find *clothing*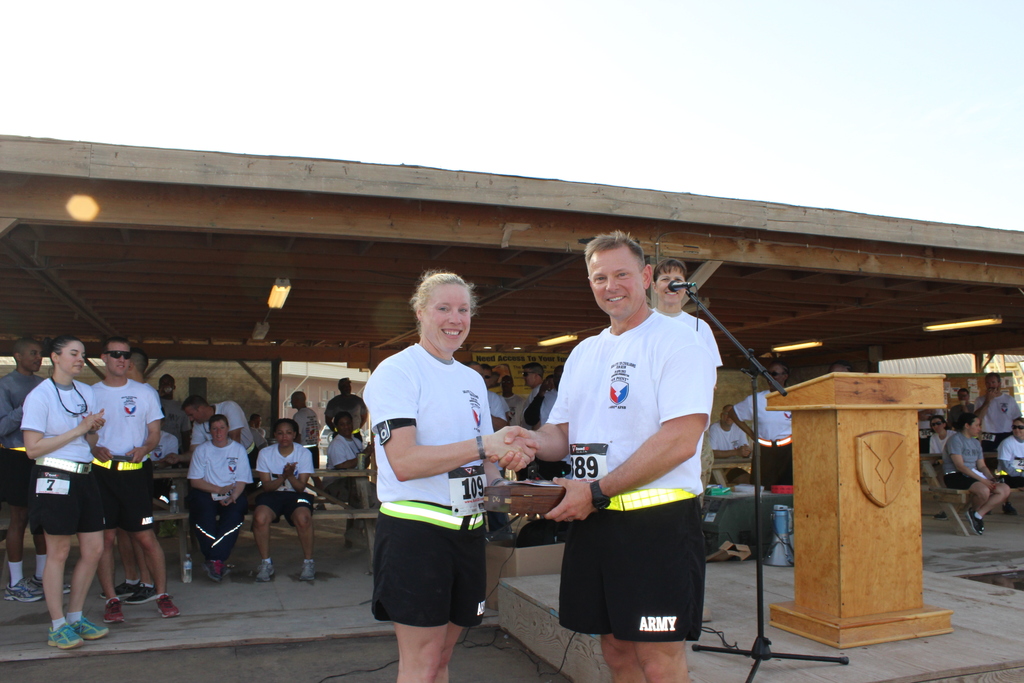
17:373:100:536
